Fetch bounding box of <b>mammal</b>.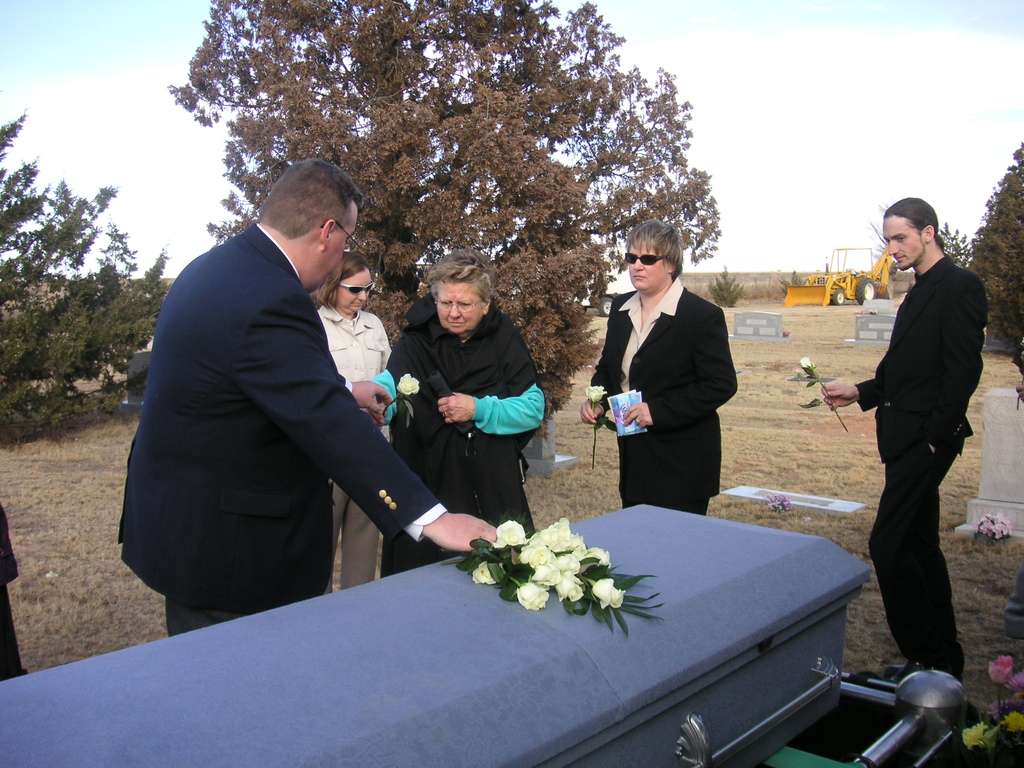
Bbox: 0,506,29,684.
